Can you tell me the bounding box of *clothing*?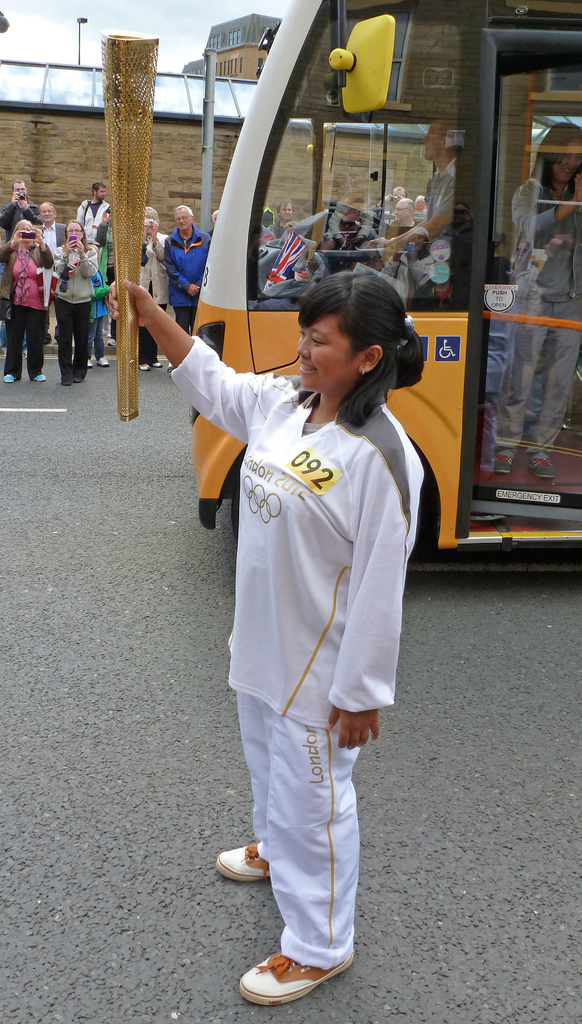
[x1=173, y1=346, x2=426, y2=861].
